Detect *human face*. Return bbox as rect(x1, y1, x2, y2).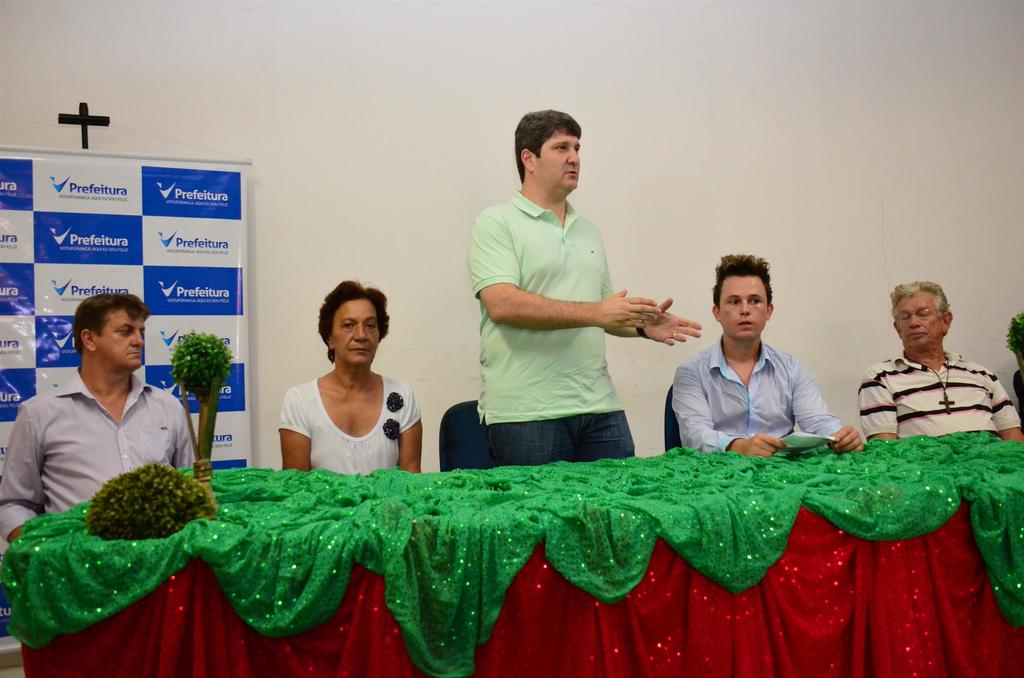
rect(895, 285, 940, 346).
